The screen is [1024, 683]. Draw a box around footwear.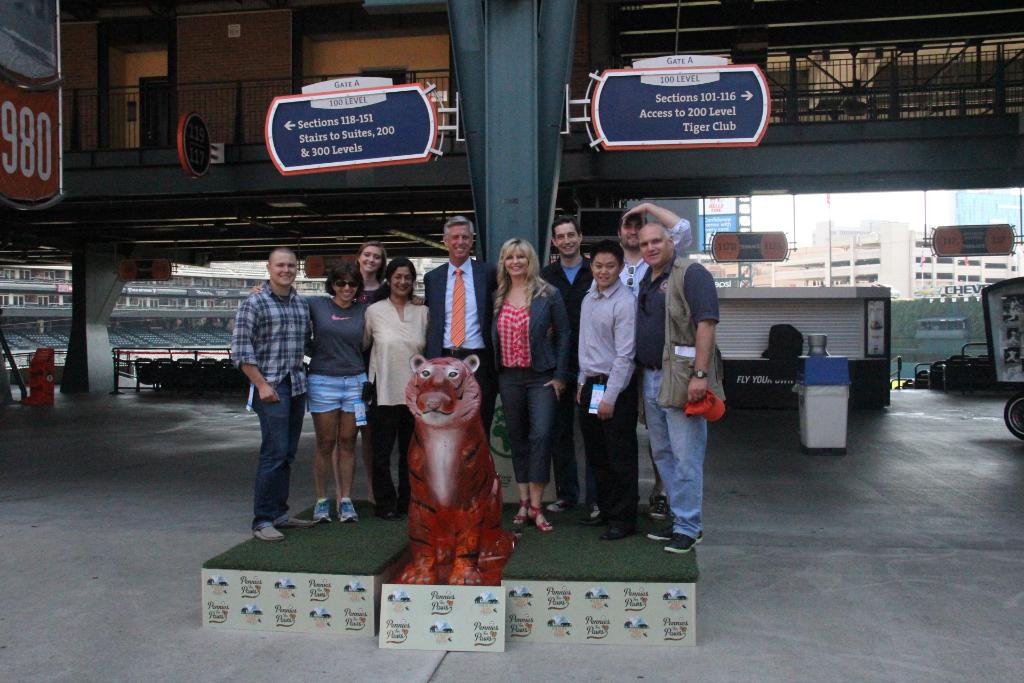
detection(527, 508, 548, 531).
